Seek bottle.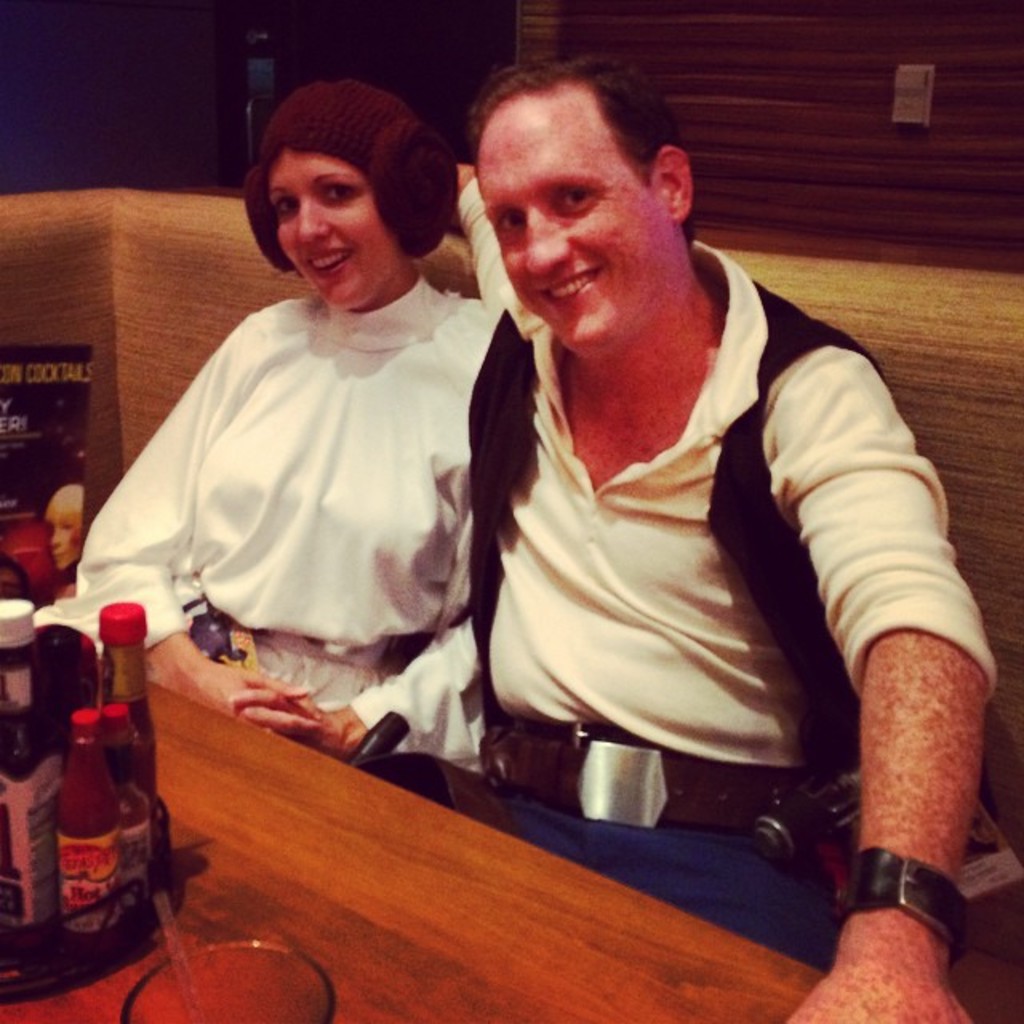
left=94, top=603, right=158, bottom=851.
